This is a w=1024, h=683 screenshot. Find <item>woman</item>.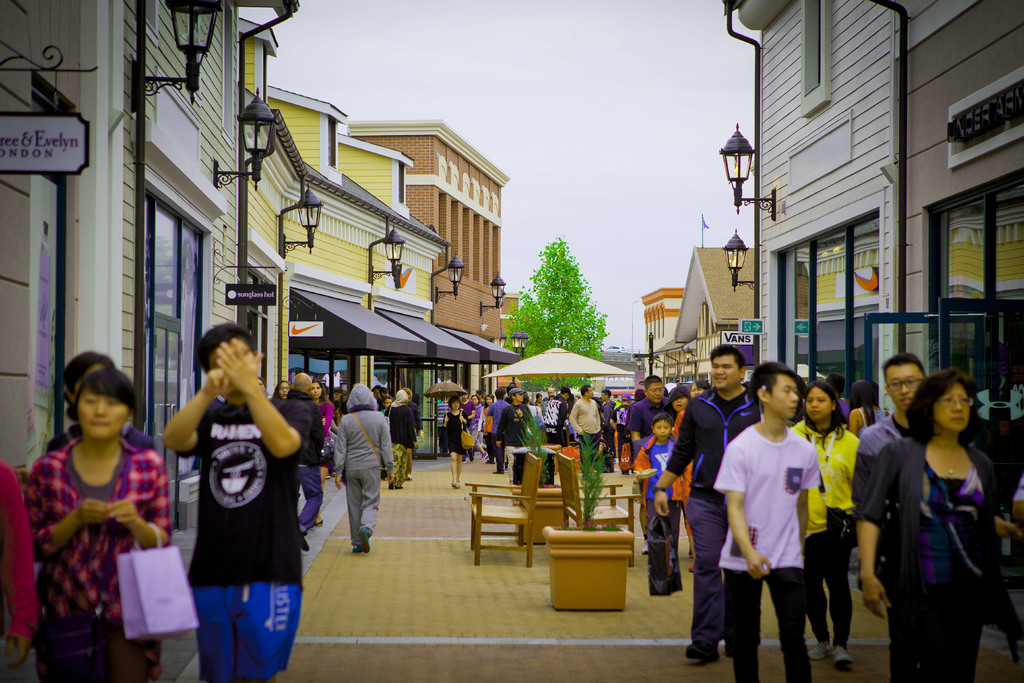
Bounding box: Rect(25, 365, 172, 682).
